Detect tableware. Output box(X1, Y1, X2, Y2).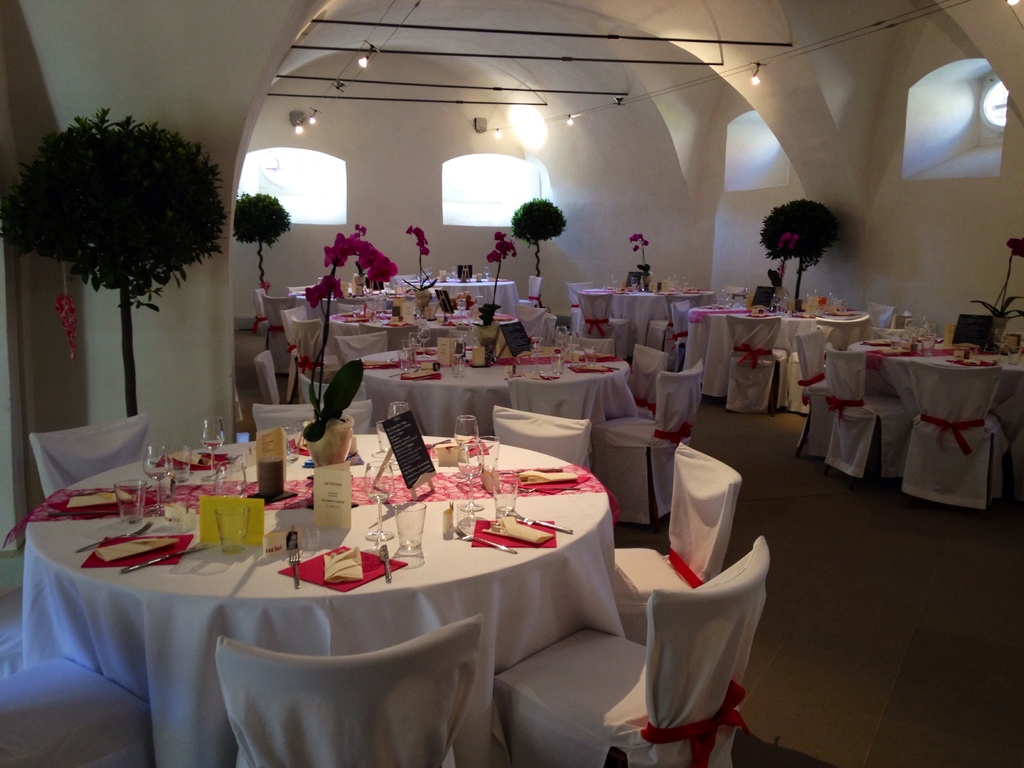
box(455, 442, 488, 512).
